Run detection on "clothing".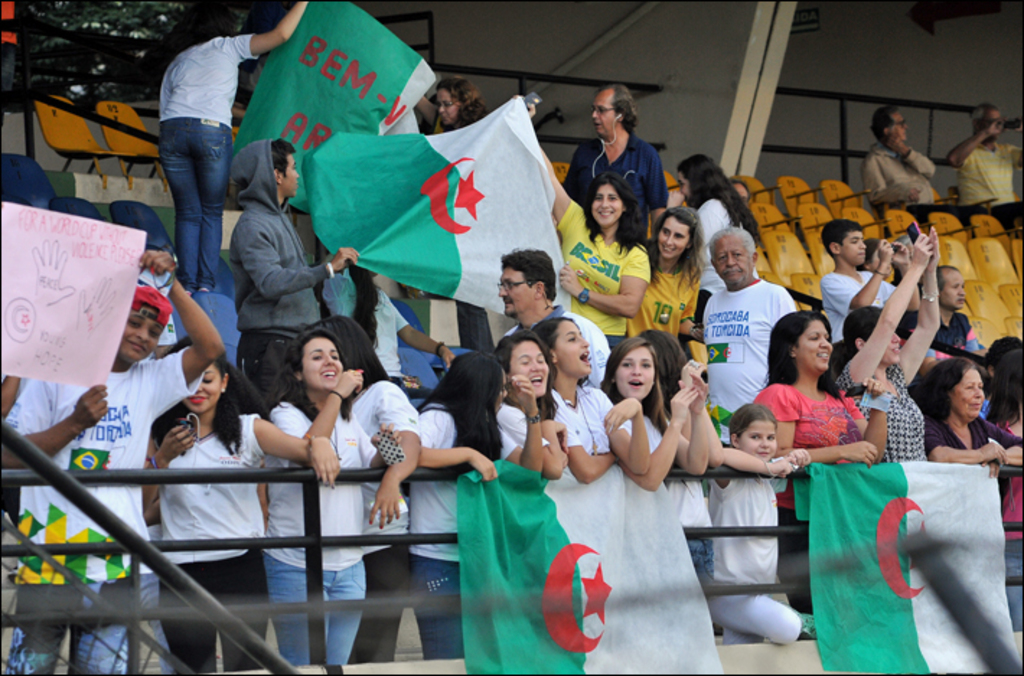
Result: (left=626, top=261, right=704, bottom=347).
